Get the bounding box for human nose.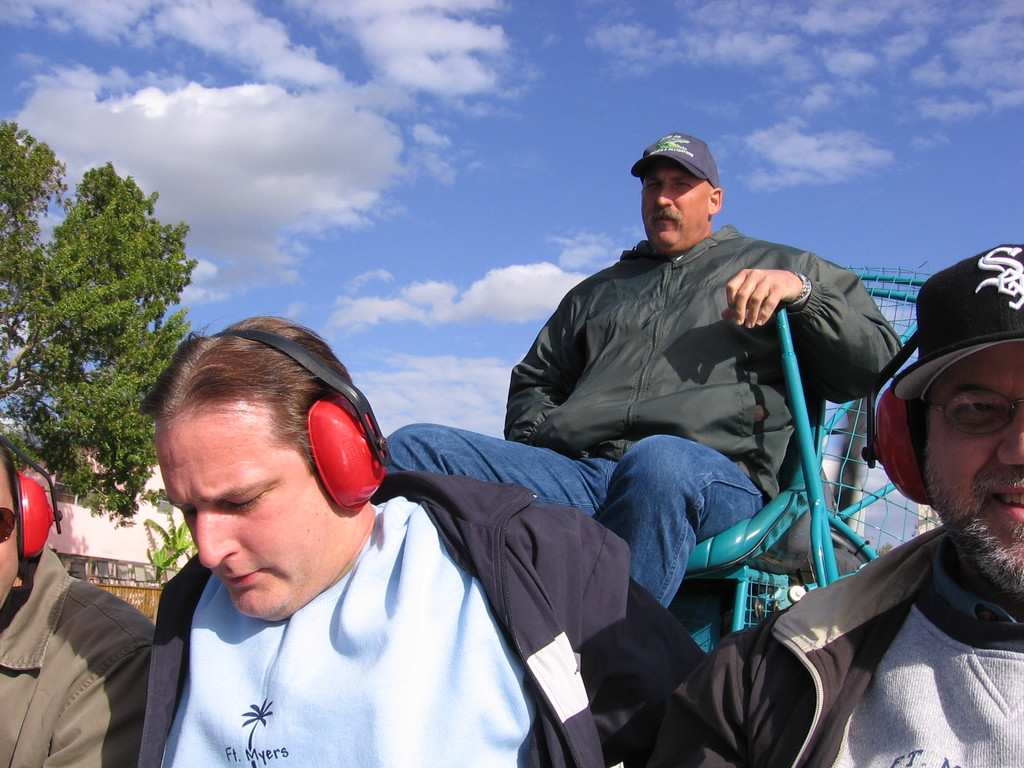
box(197, 502, 242, 571).
